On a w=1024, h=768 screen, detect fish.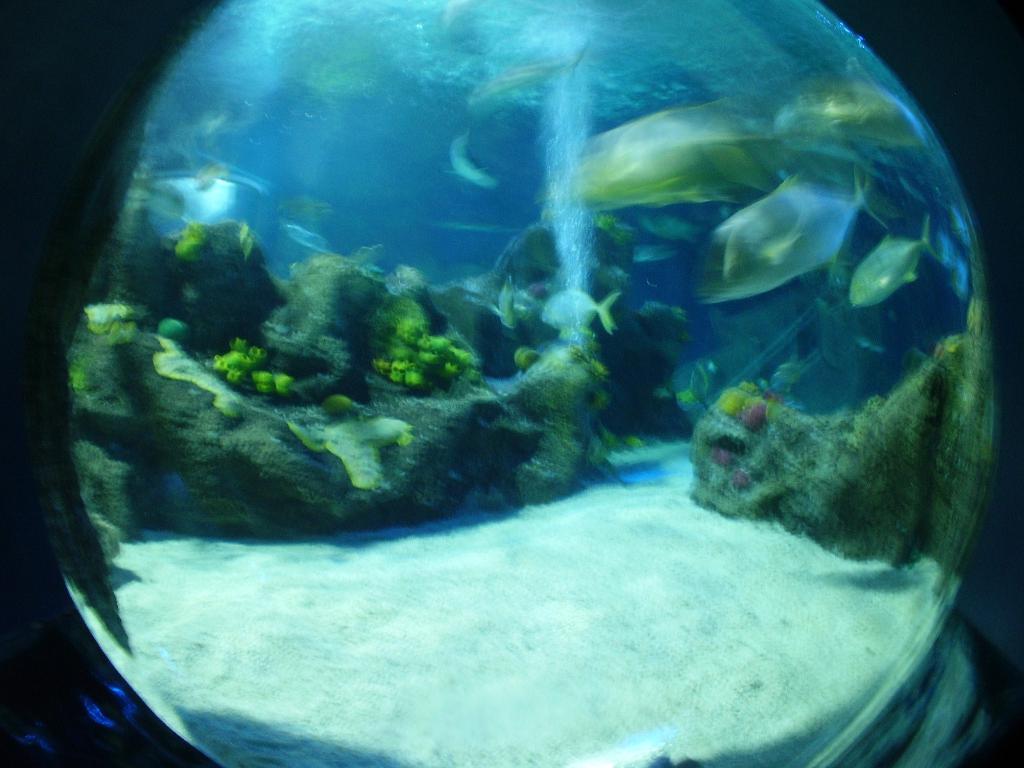
681/166/870/308.
